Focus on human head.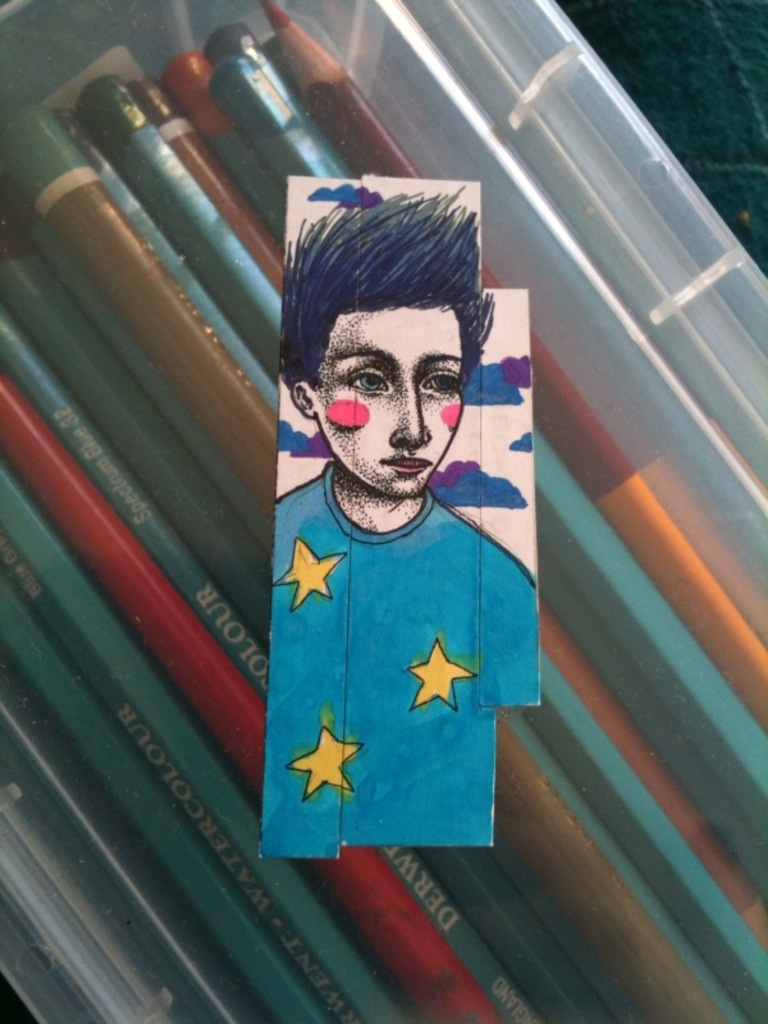
Focused at <box>284,189,486,515</box>.
